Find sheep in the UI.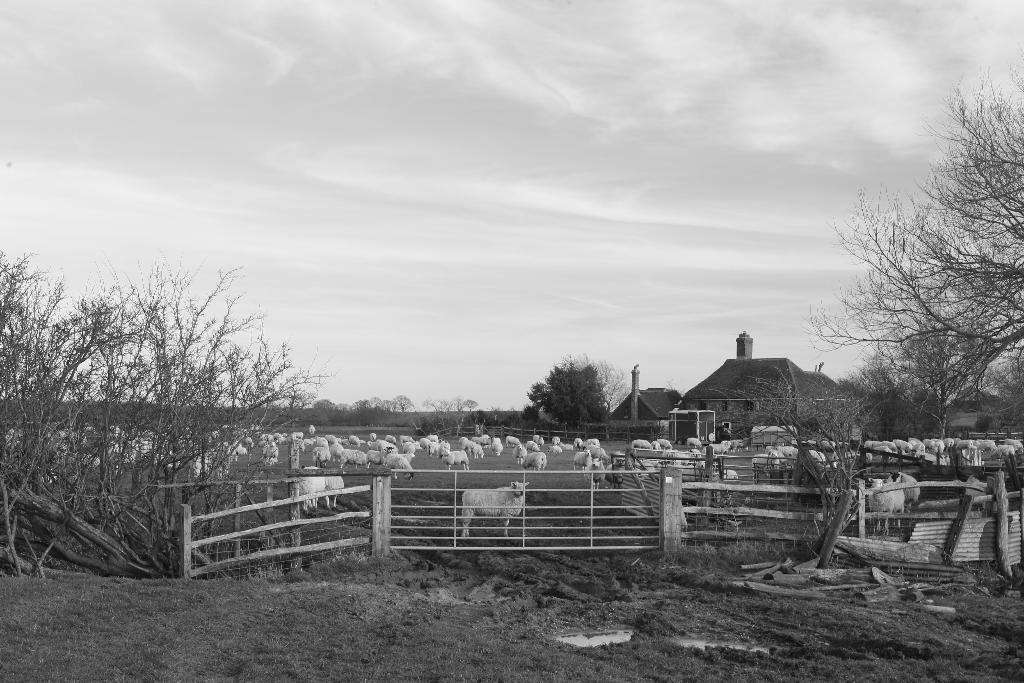
UI element at {"x1": 462, "y1": 483, "x2": 527, "y2": 540}.
